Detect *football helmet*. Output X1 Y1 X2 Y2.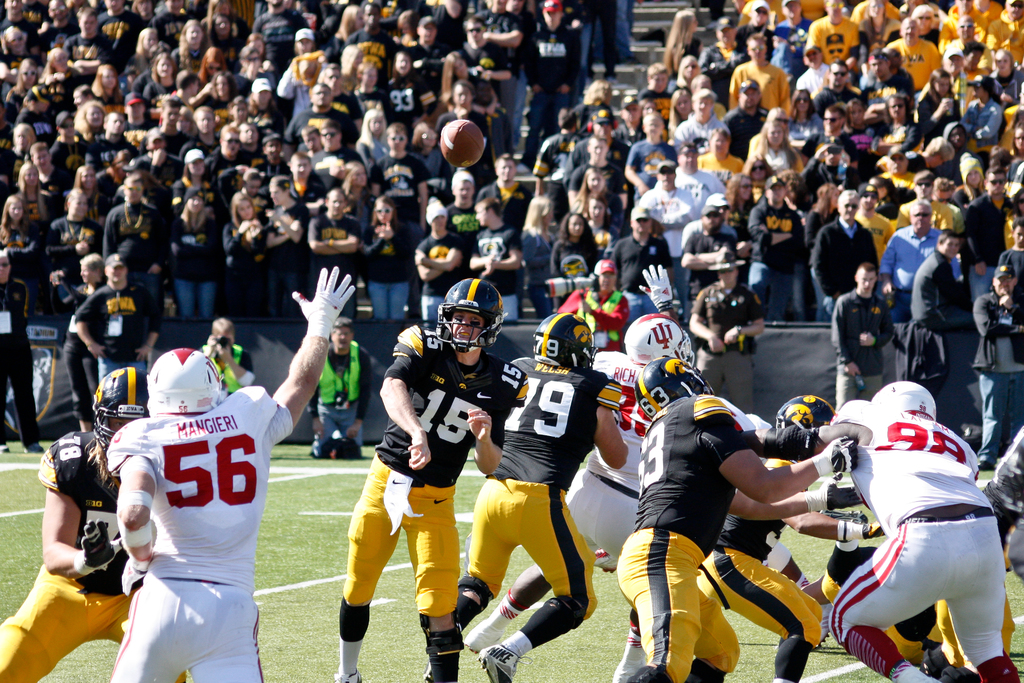
529 308 602 370.
